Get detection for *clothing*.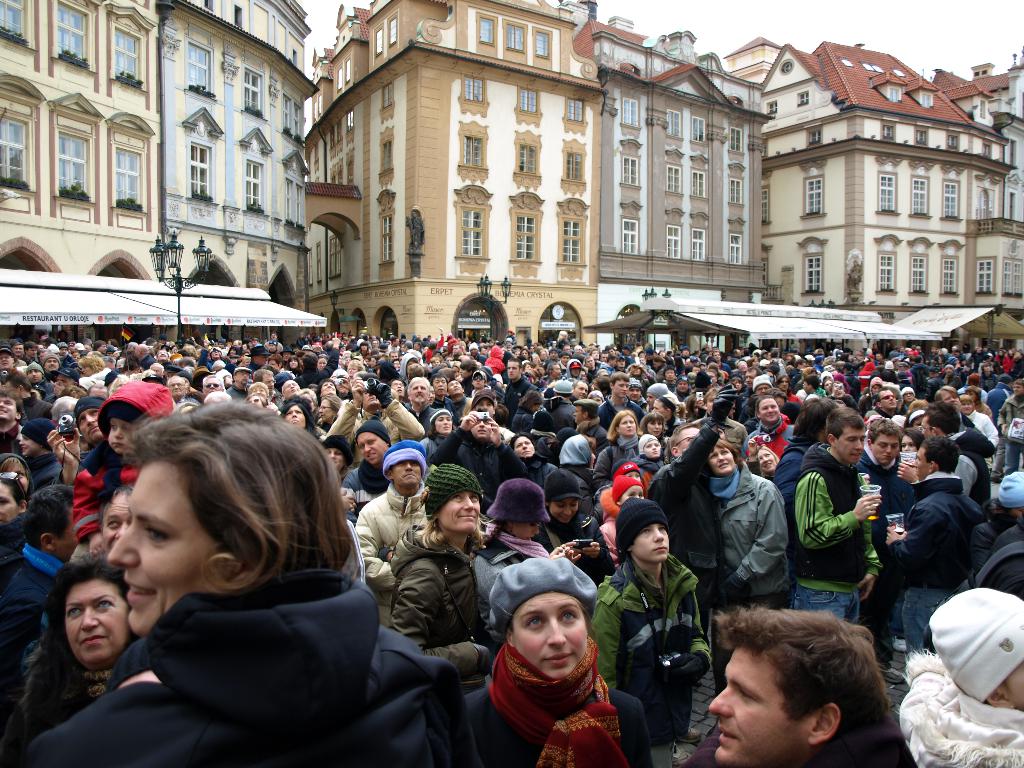
Detection: region(0, 516, 22, 581).
